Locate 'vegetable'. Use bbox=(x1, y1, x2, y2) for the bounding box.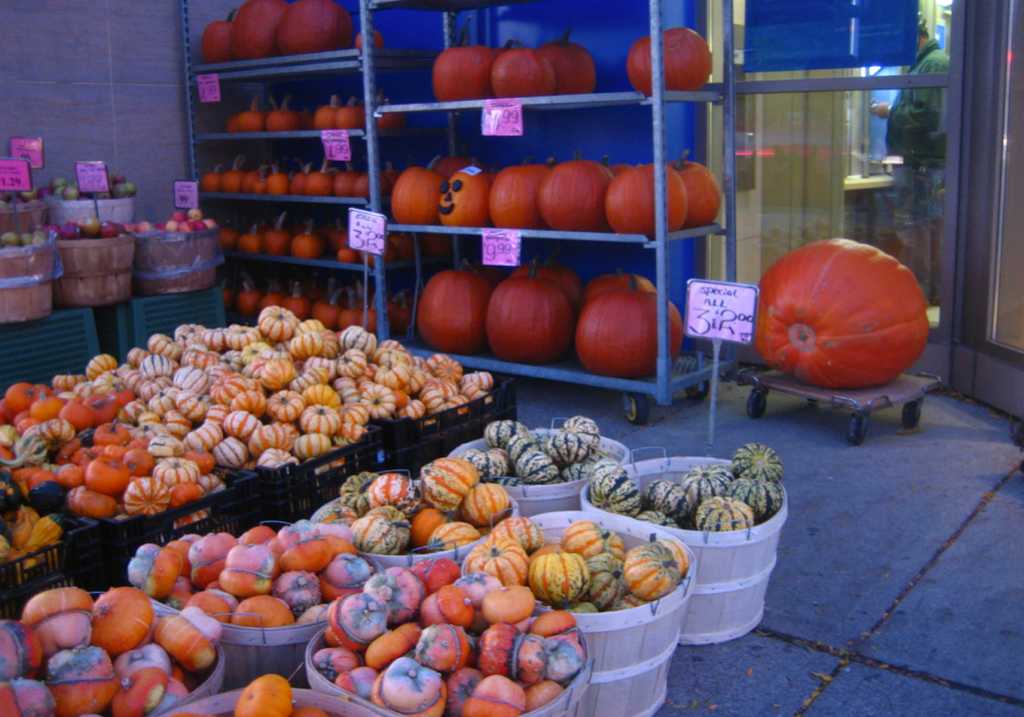
bbox=(316, 647, 364, 681).
